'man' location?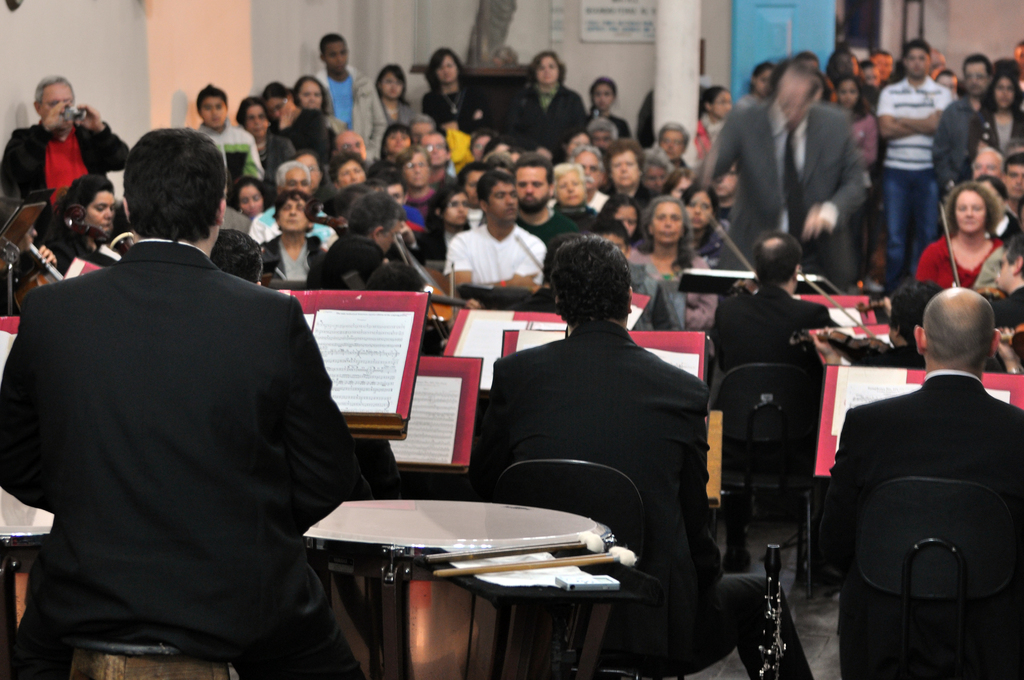
(709,236,843,572)
